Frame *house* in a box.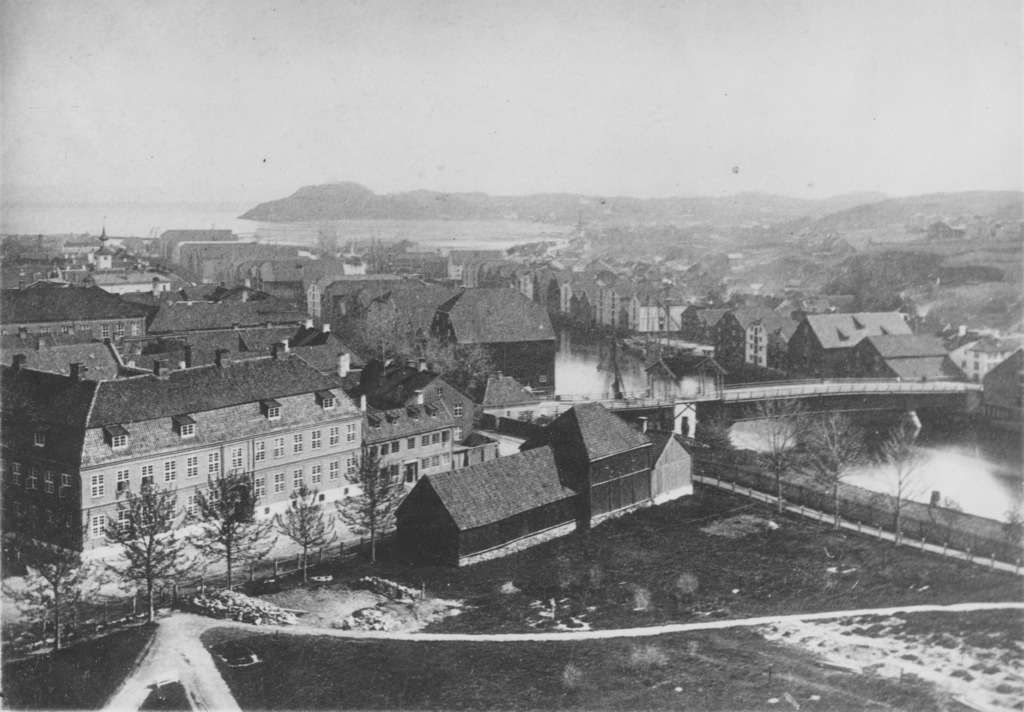
bbox=[132, 234, 145, 255].
